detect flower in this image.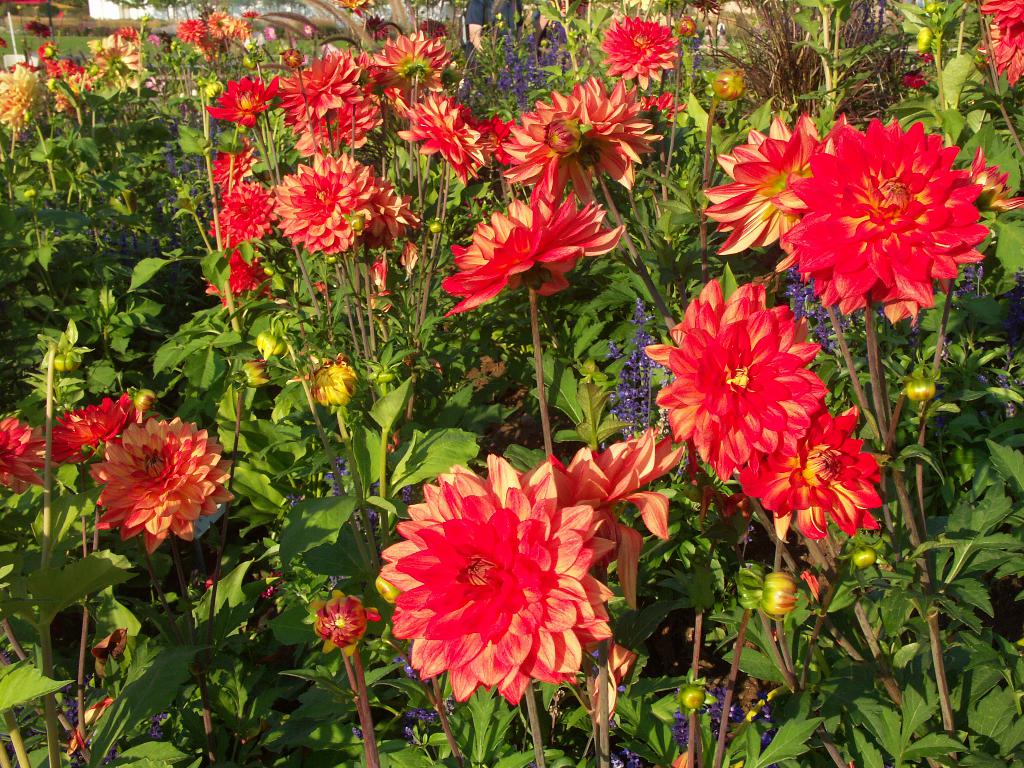
Detection: (left=202, top=183, right=276, bottom=244).
